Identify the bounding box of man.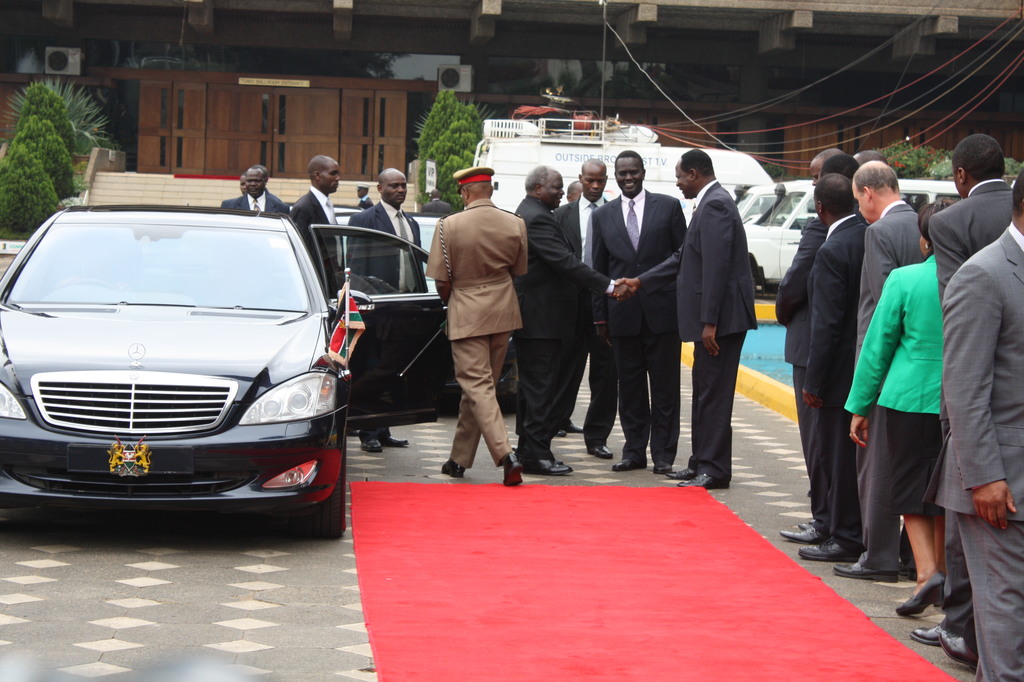
<box>517,163,628,486</box>.
